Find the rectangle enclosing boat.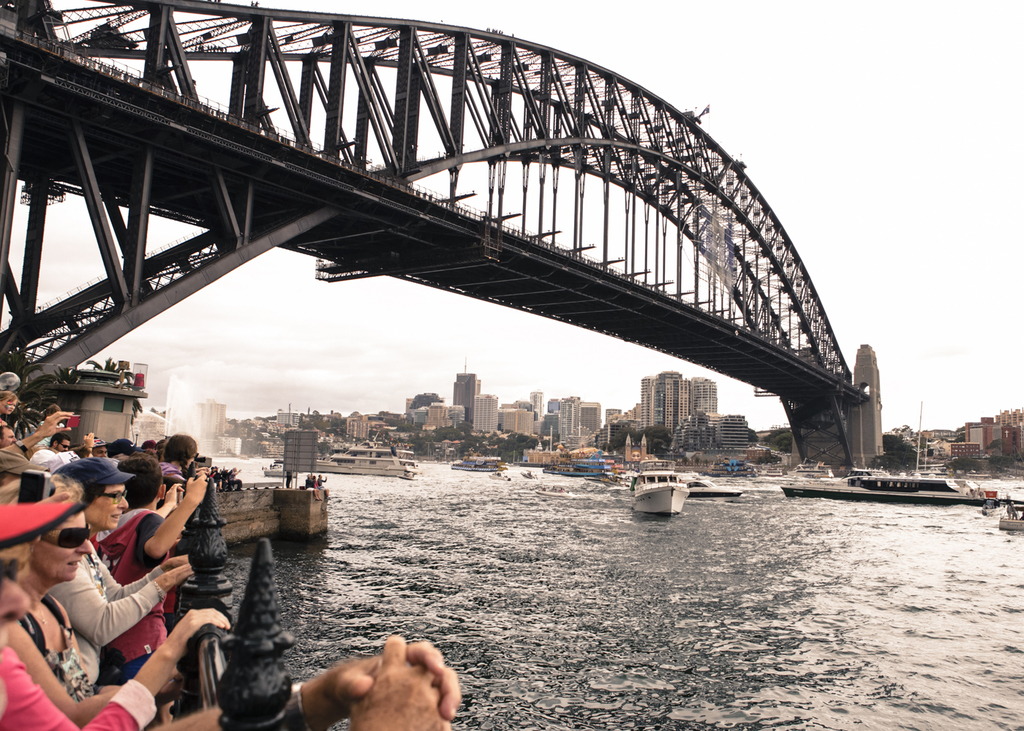
select_region(687, 471, 741, 501).
